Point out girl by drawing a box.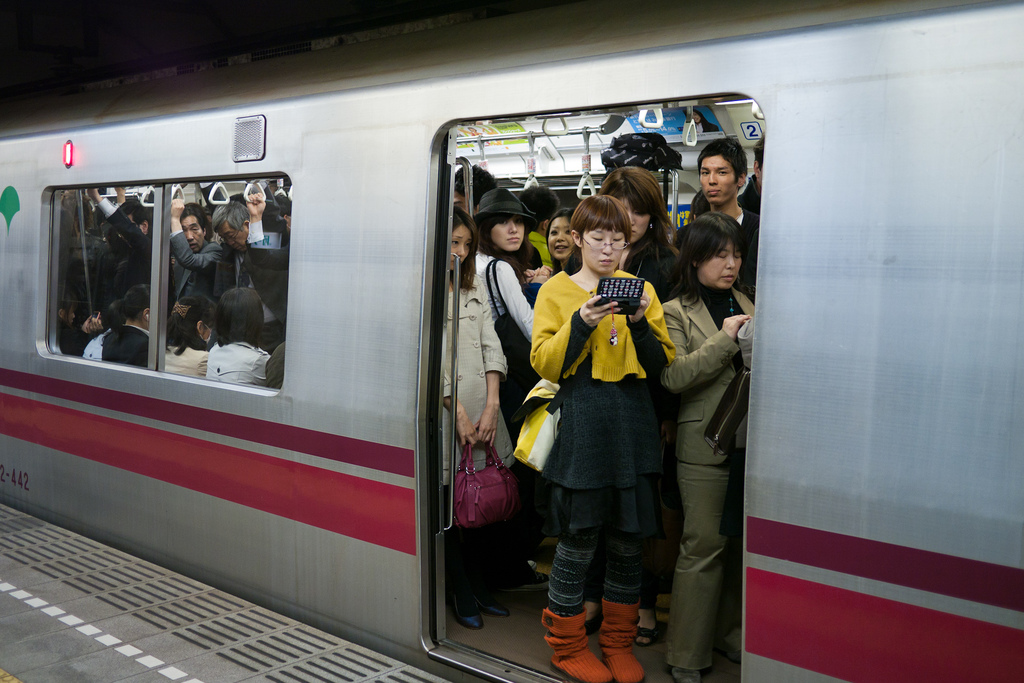
bbox=[464, 190, 540, 302].
